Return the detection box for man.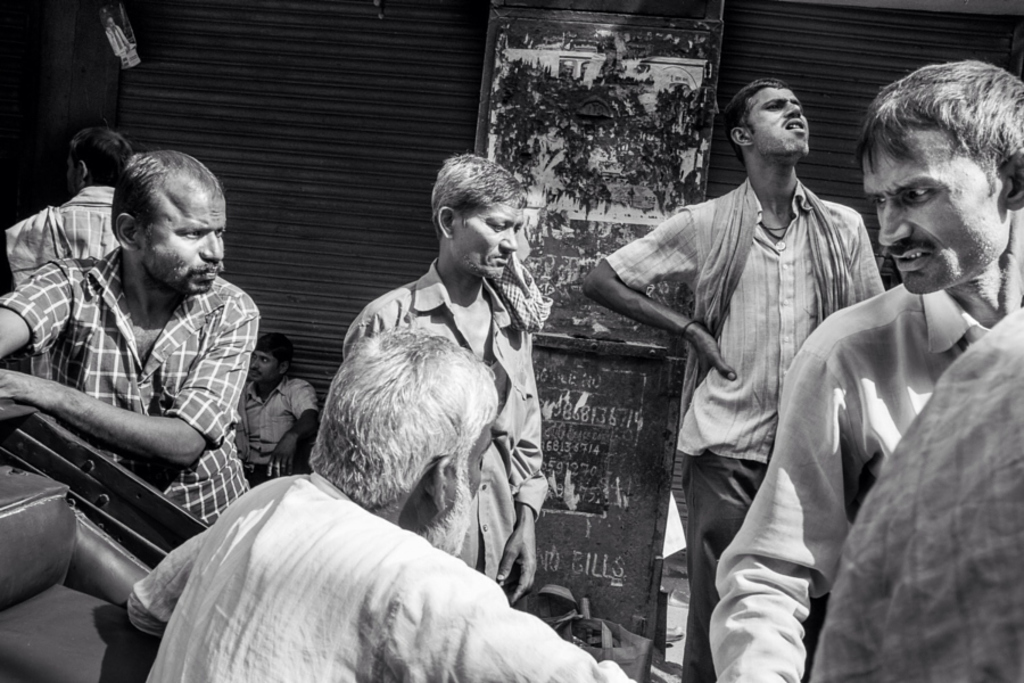
rect(124, 324, 635, 682).
